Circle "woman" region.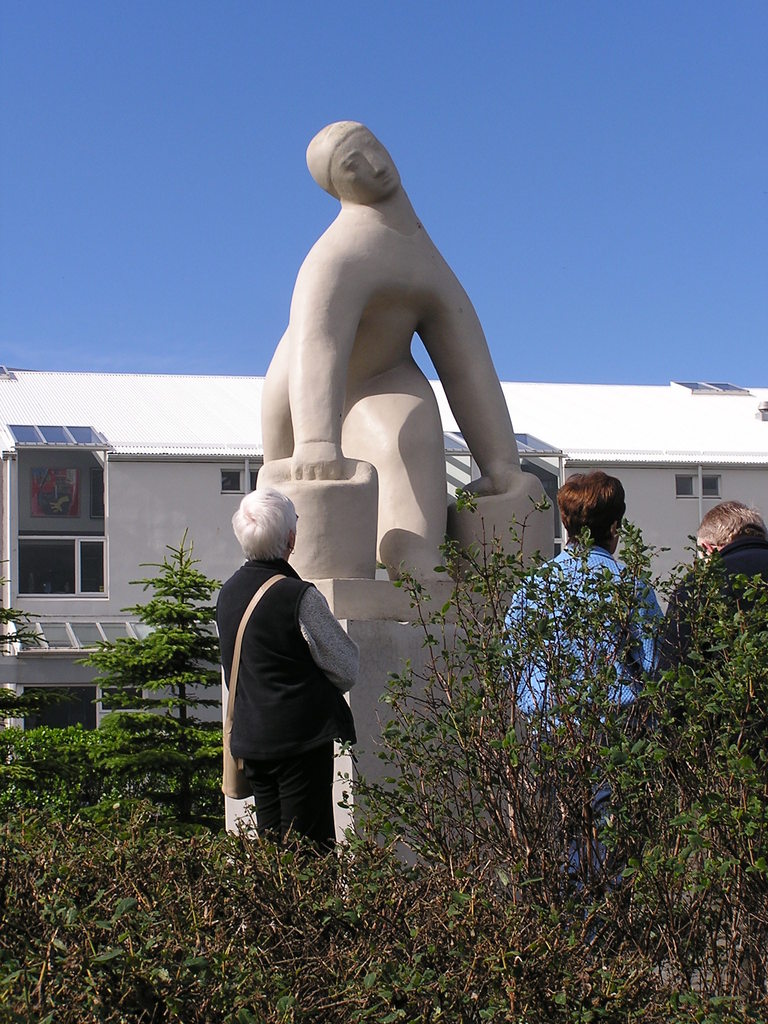
Region: Rect(189, 463, 340, 860).
